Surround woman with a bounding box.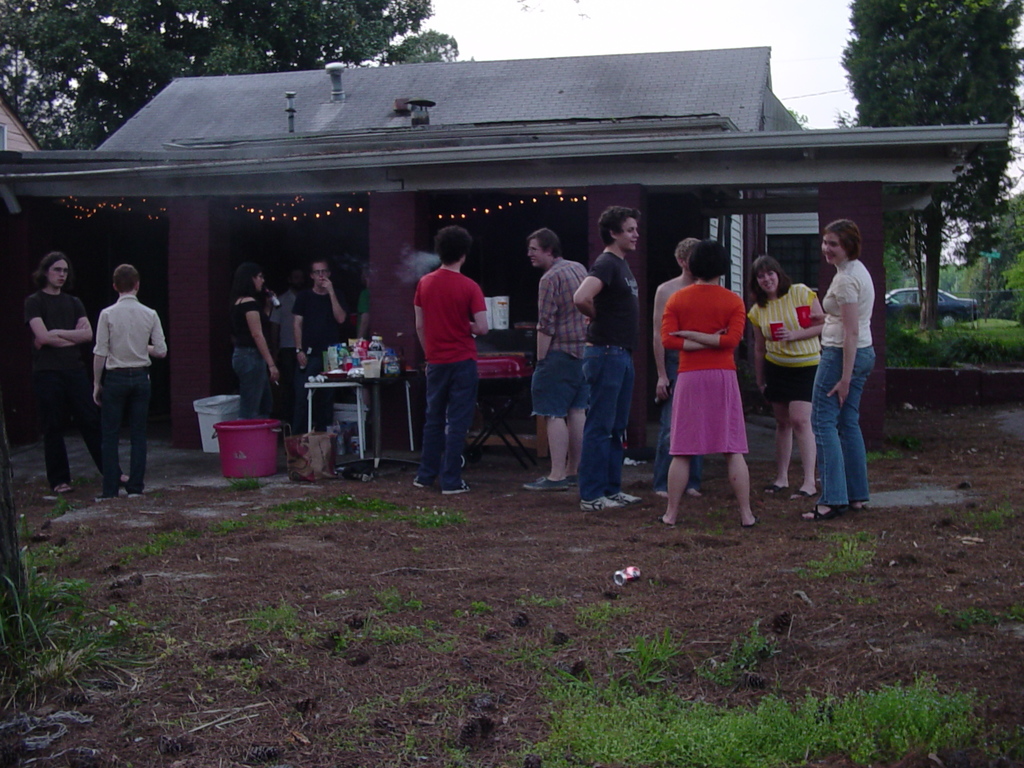
{"left": 227, "top": 262, "right": 279, "bottom": 420}.
